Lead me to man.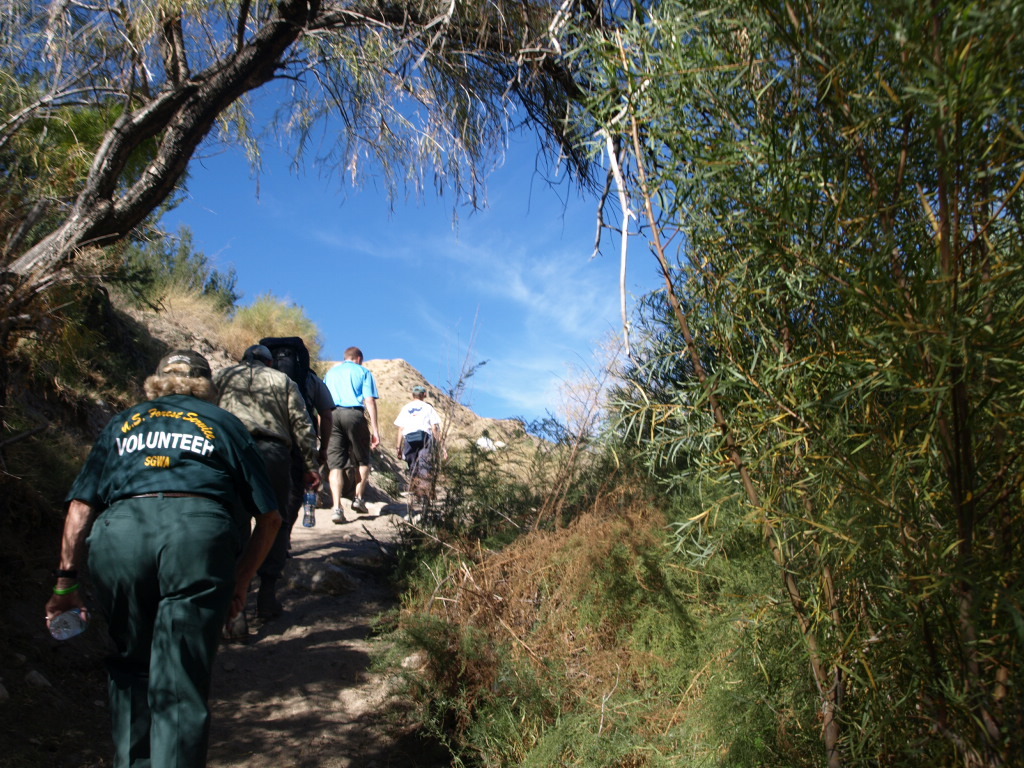
Lead to (left=212, top=344, right=322, bottom=619).
